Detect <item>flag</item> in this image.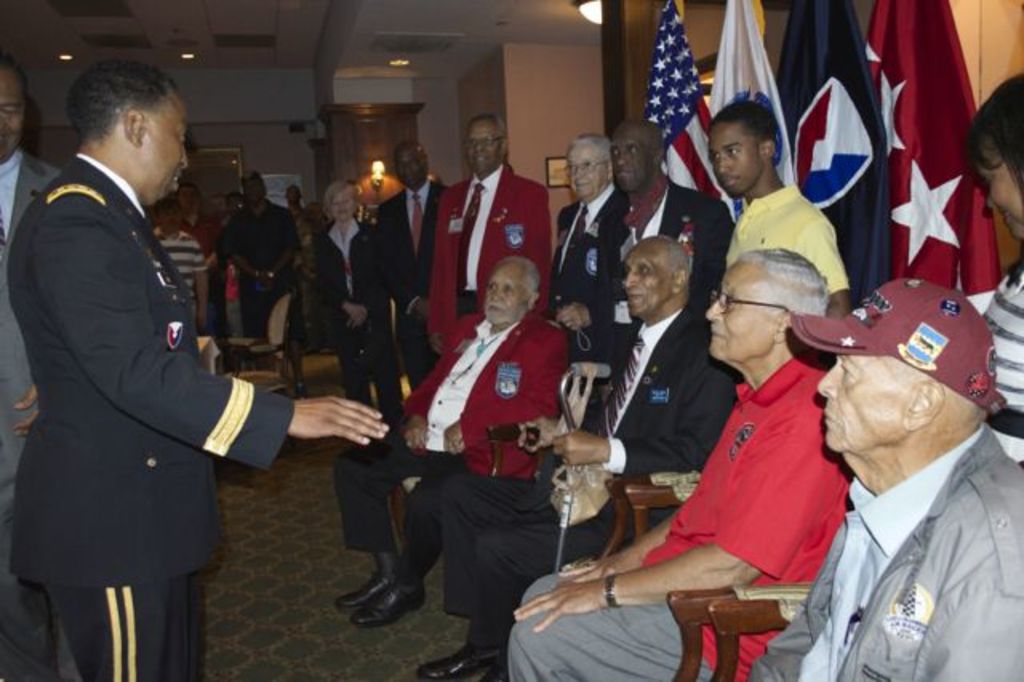
Detection: 869, 0, 1000, 312.
